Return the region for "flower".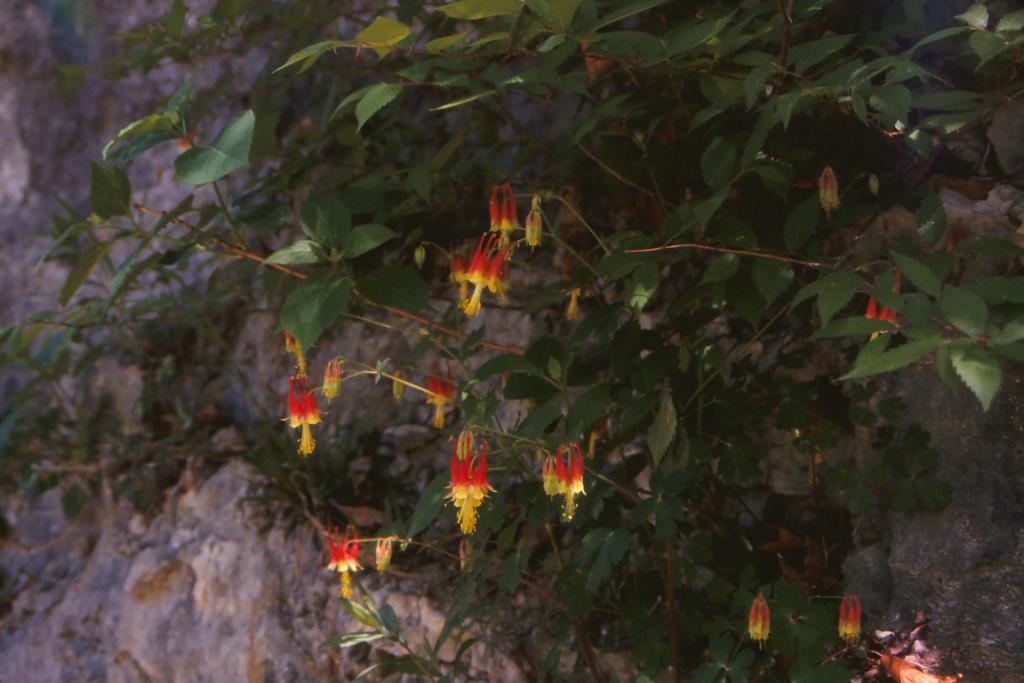
861:267:904:342.
